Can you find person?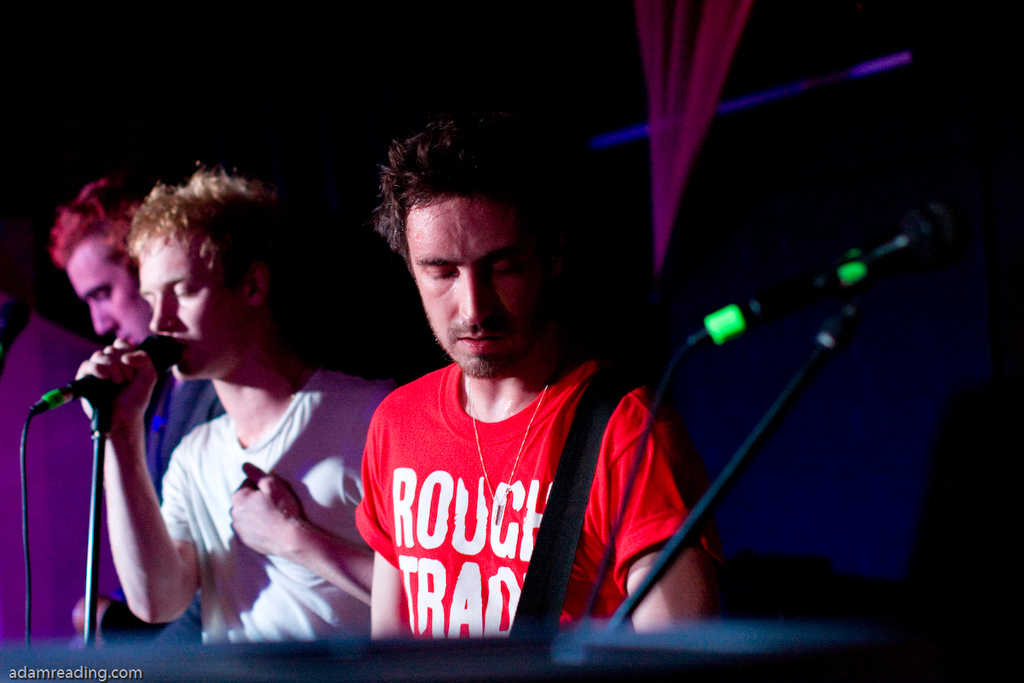
Yes, bounding box: <bbox>44, 170, 227, 645</bbox>.
